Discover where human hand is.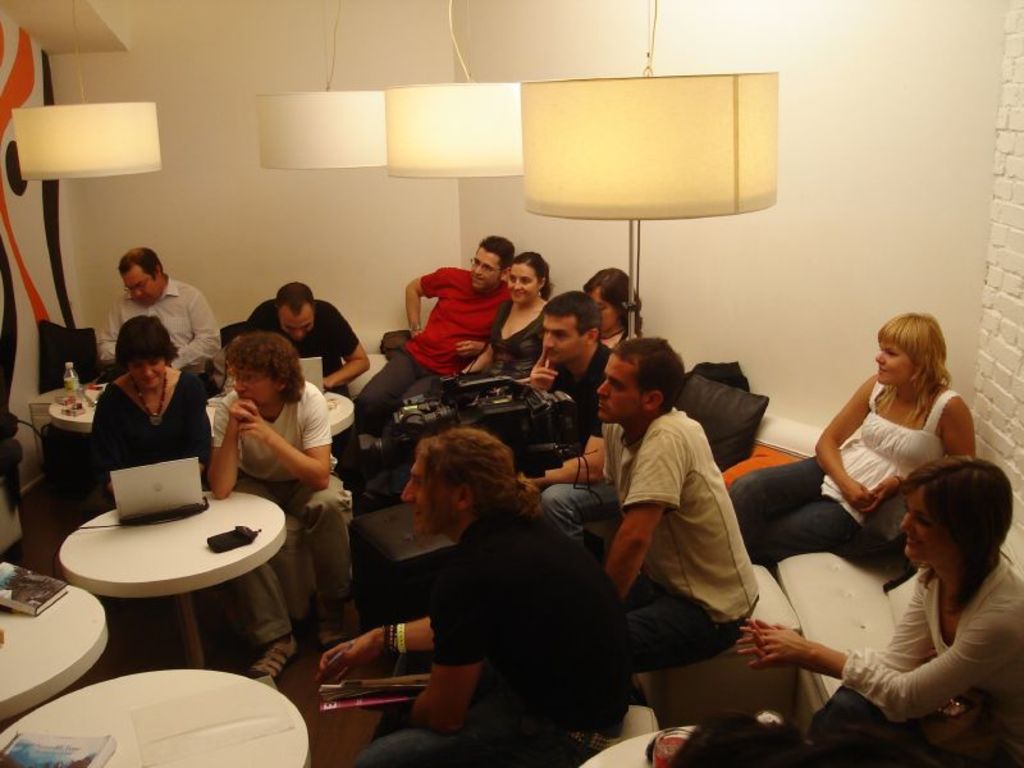
Discovered at x1=319 y1=374 x2=329 y2=392.
